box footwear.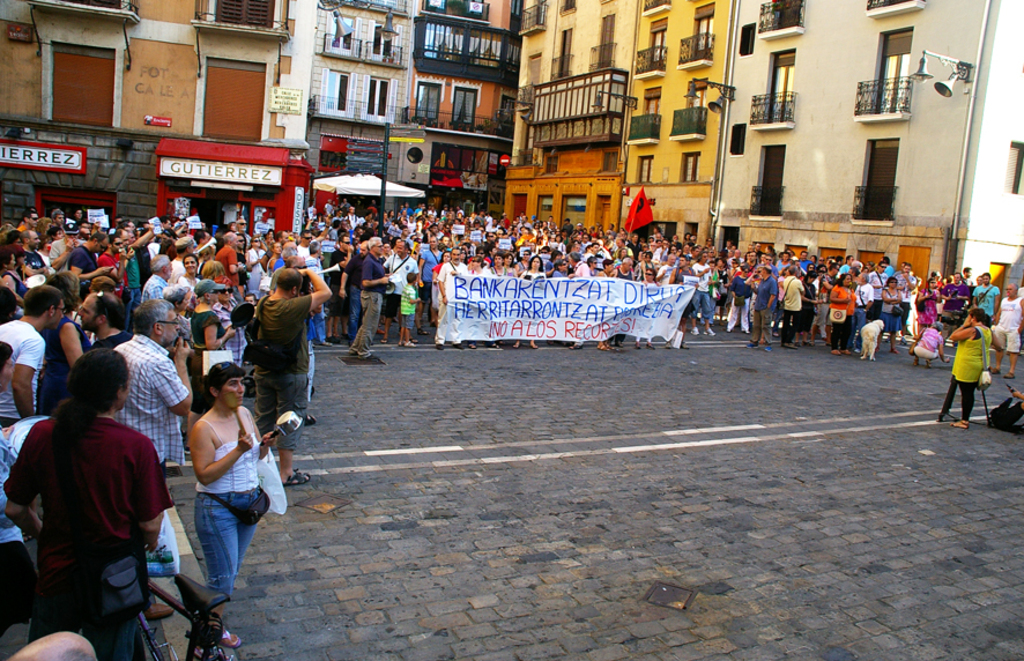
631/342/640/350.
